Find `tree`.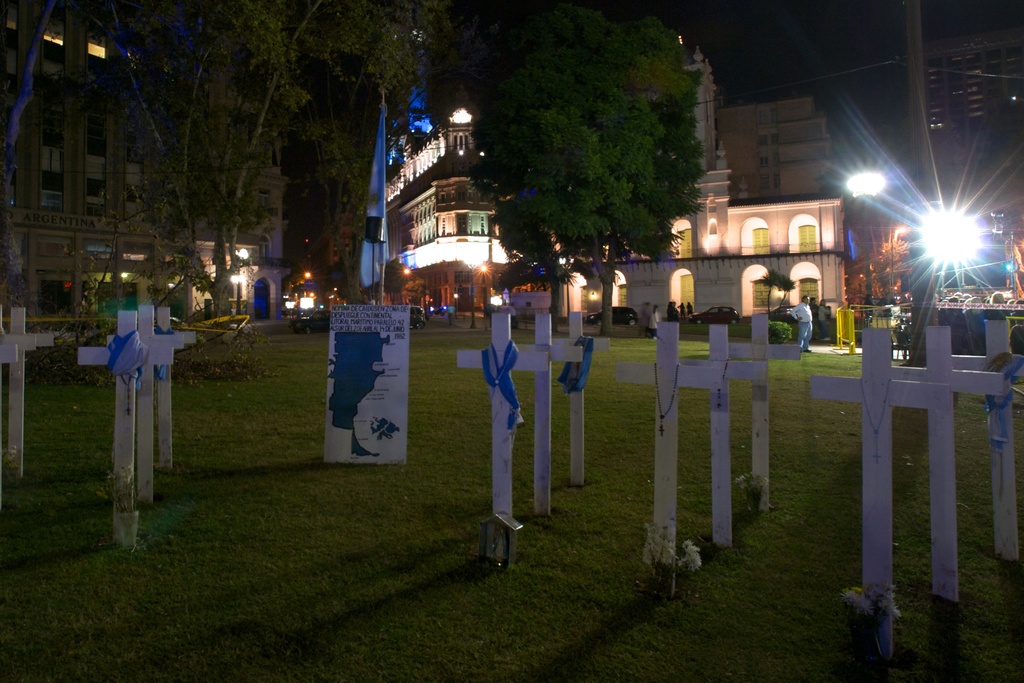
l=460, t=0, r=573, b=322.
